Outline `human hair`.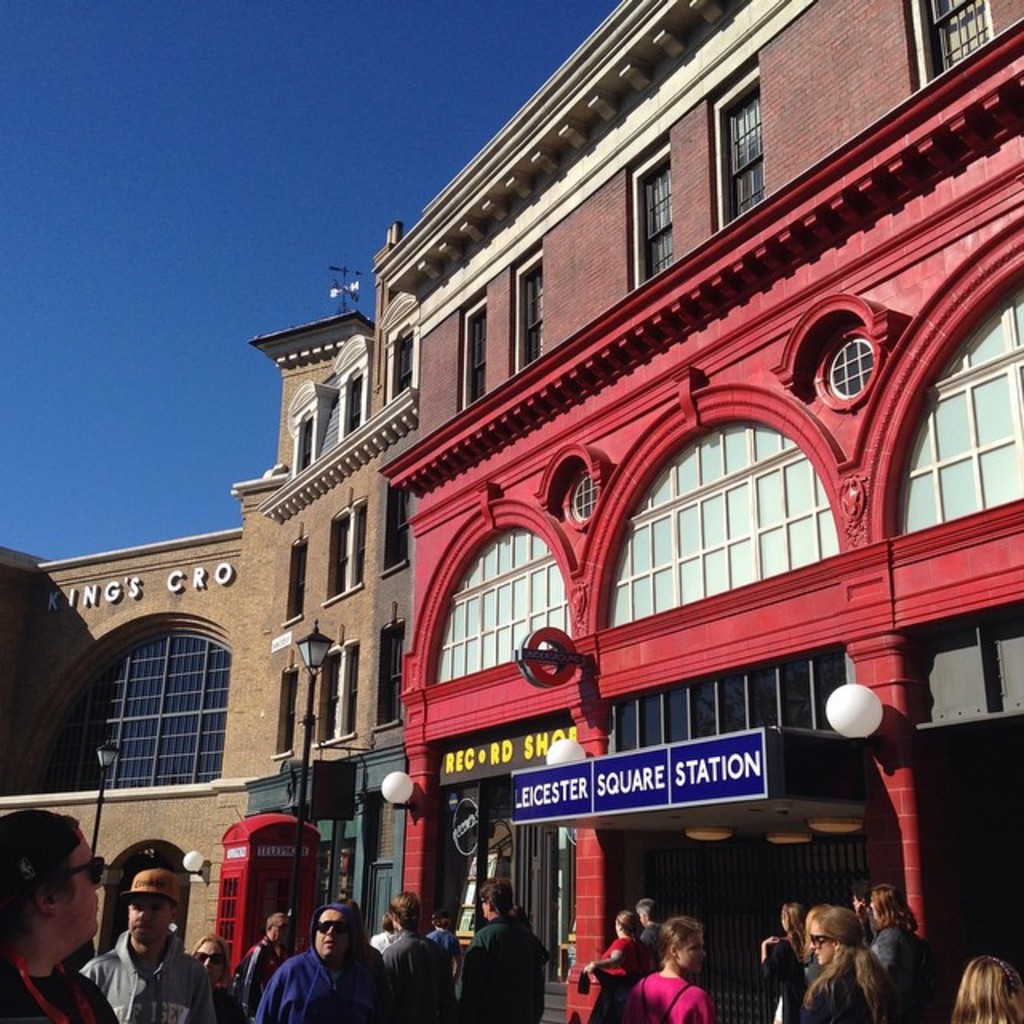
Outline: select_region(870, 886, 923, 934).
